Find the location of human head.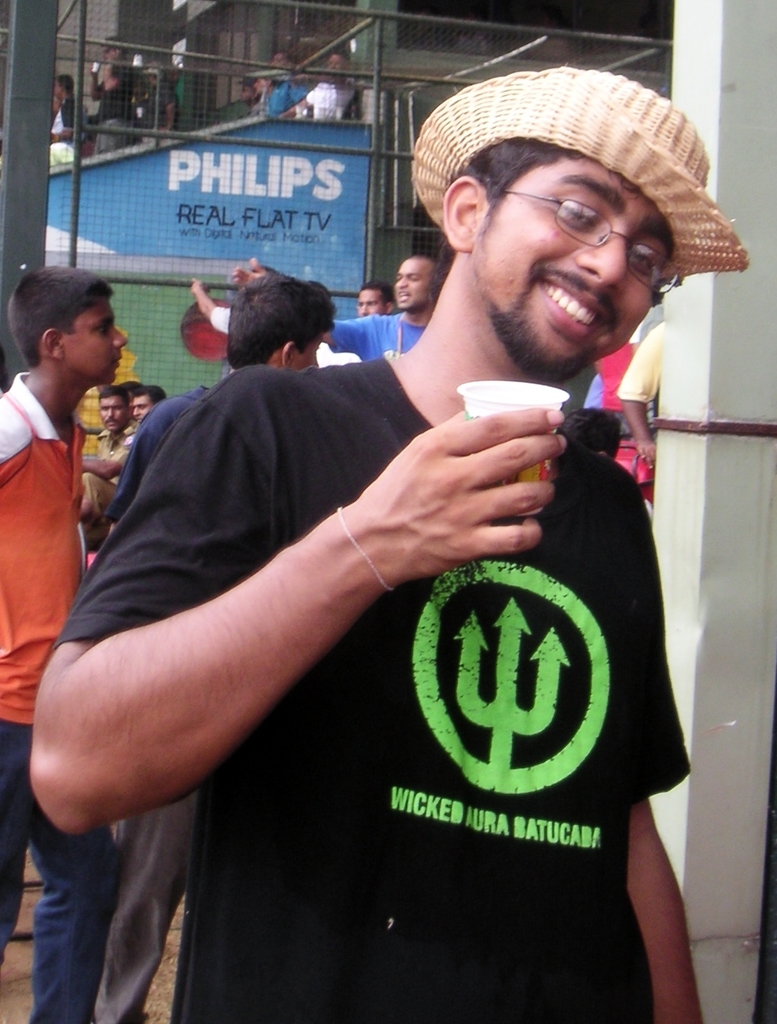
Location: (x1=104, y1=40, x2=124, y2=60).
